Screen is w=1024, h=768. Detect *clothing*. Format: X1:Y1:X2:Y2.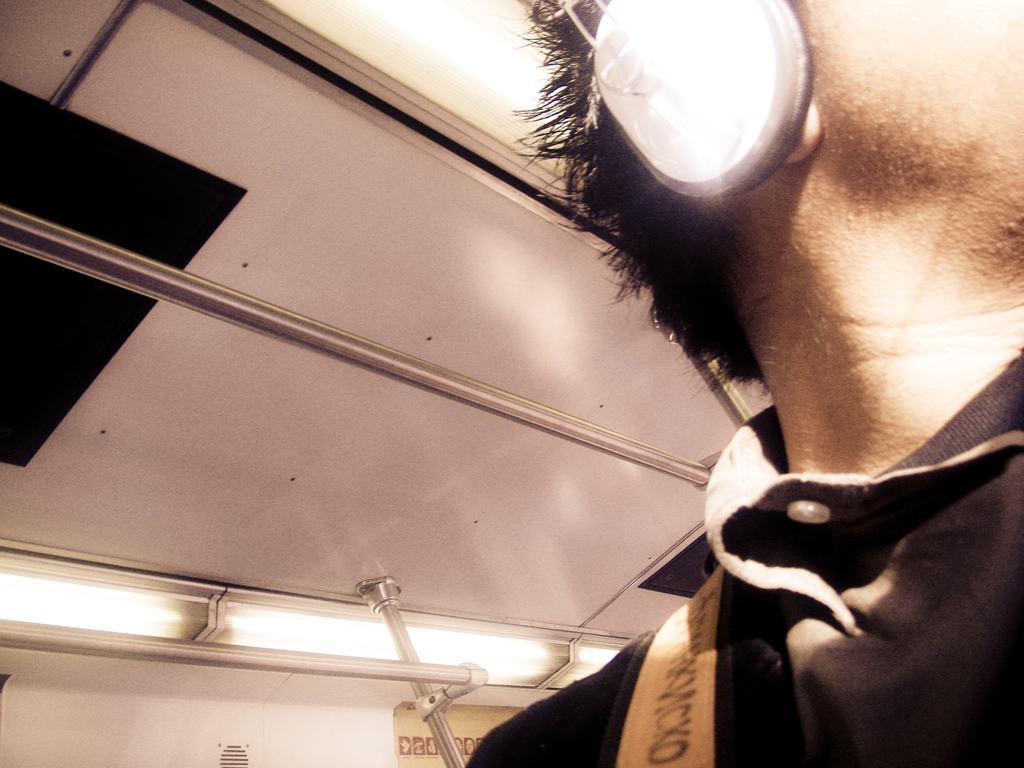
475:326:1023:767.
